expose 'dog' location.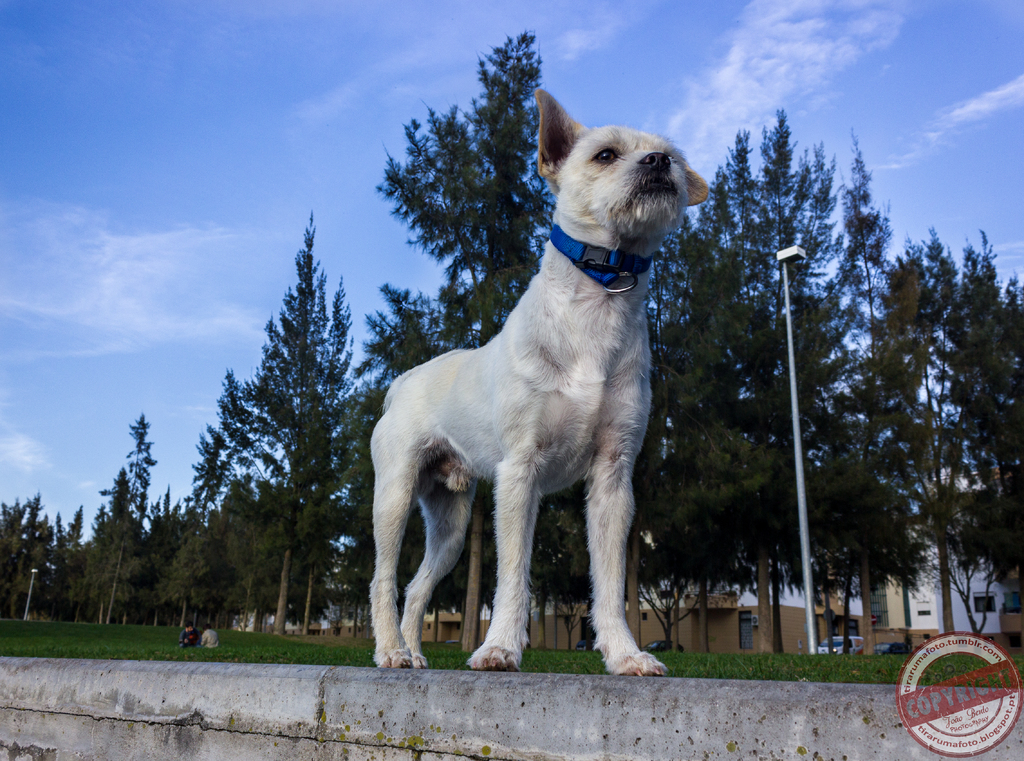
Exposed at BBox(369, 90, 712, 678).
